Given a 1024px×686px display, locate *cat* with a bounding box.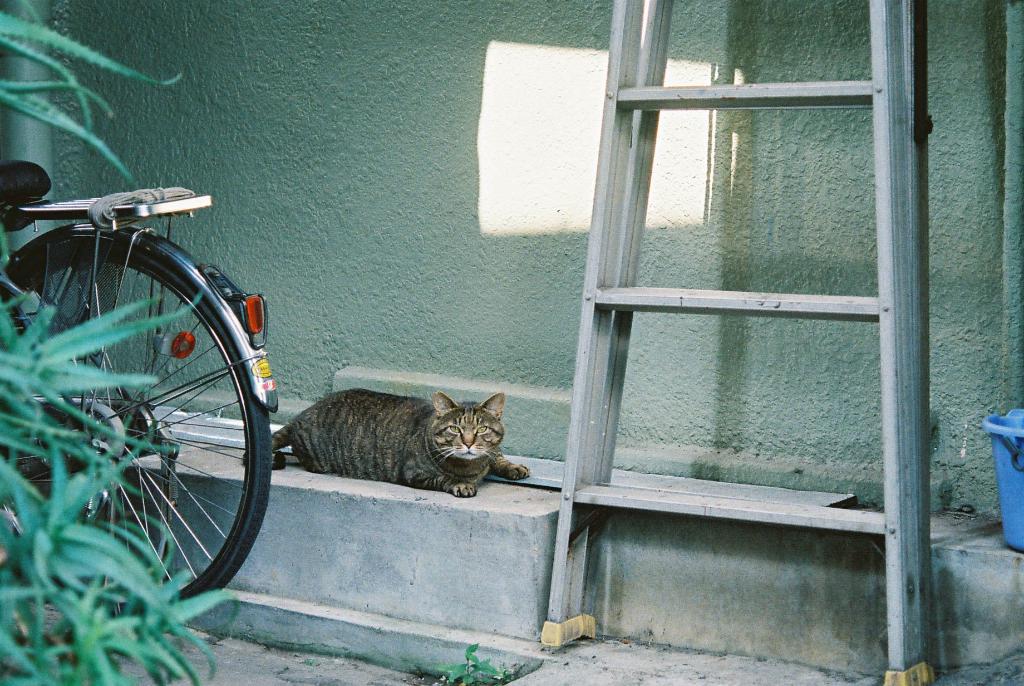
Located: pyautogui.locateOnScreen(235, 388, 535, 500).
